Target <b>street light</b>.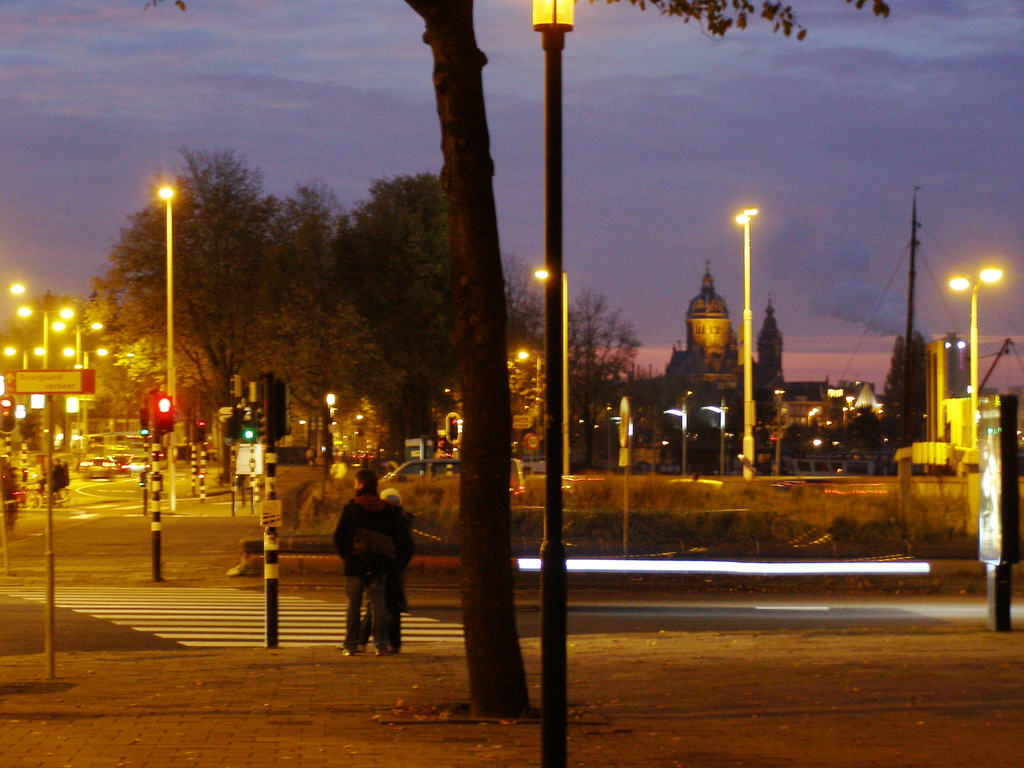
Target region: pyautogui.locateOnScreen(52, 320, 106, 372).
